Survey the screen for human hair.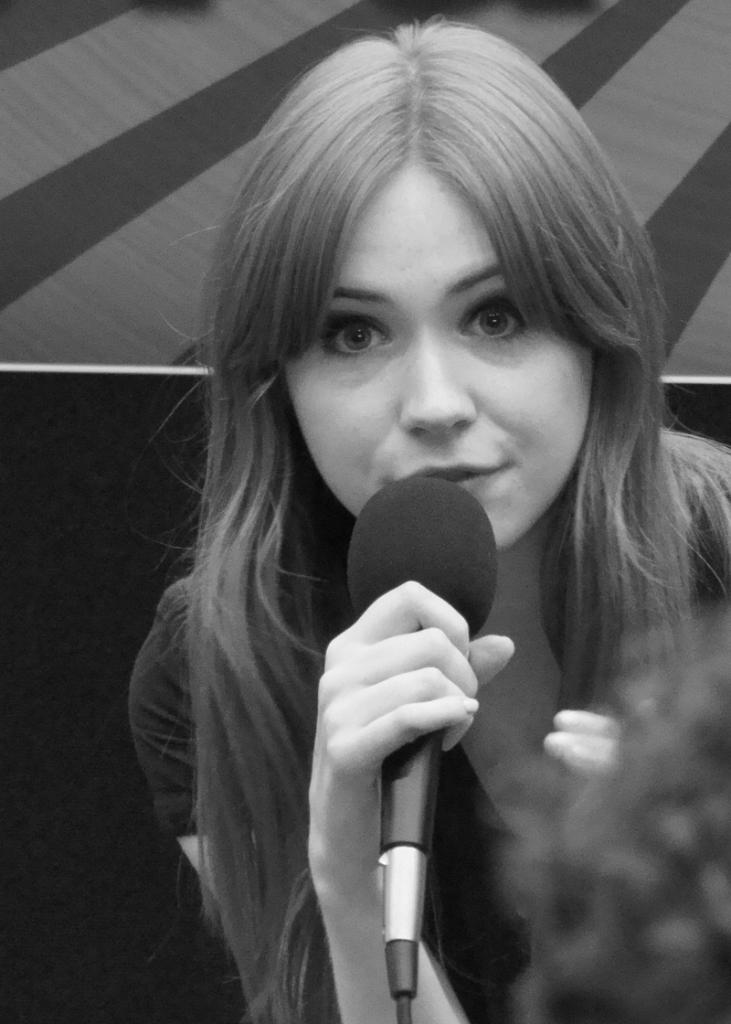
Survey found: BBox(156, 9, 659, 972).
